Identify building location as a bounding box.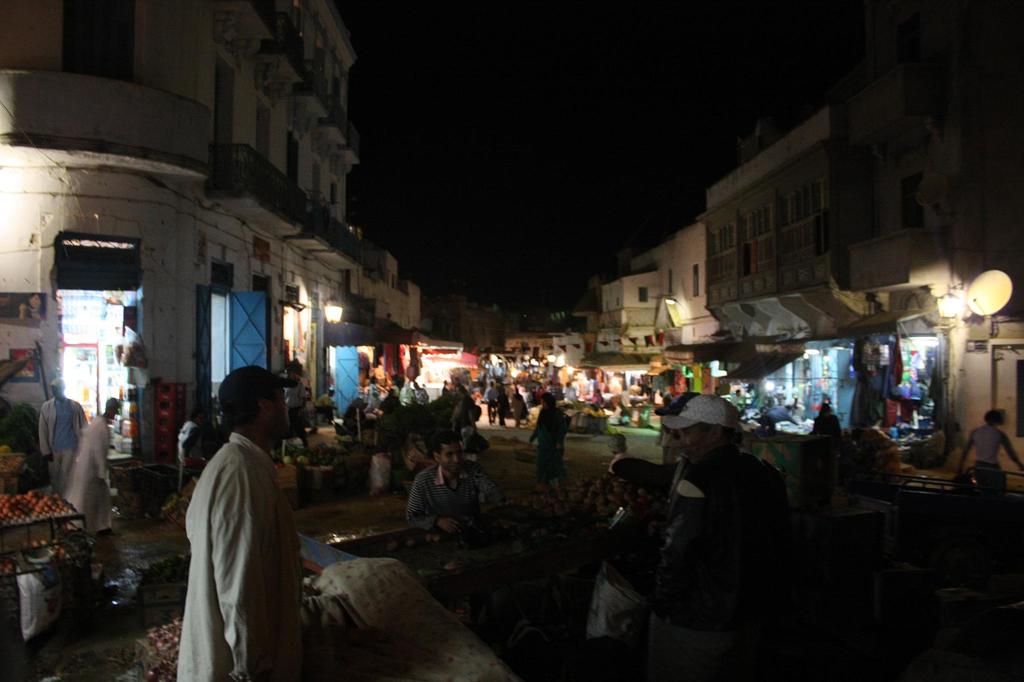
[left=835, top=8, right=1023, bottom=479].
